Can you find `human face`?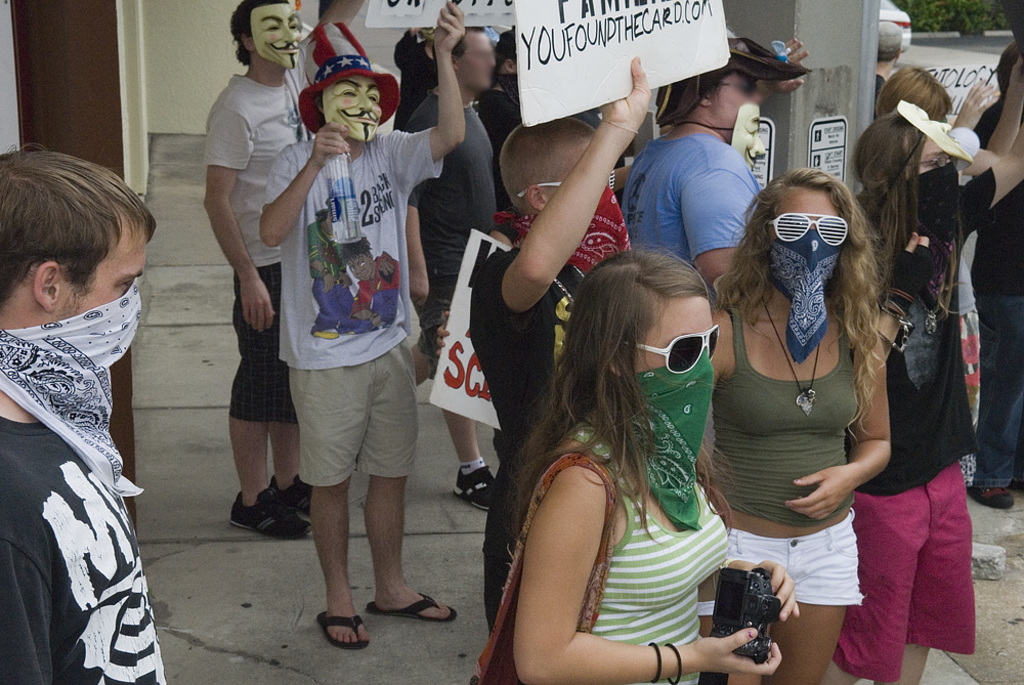
Yes, bounding box: detection(772, 183, 841, 246).
